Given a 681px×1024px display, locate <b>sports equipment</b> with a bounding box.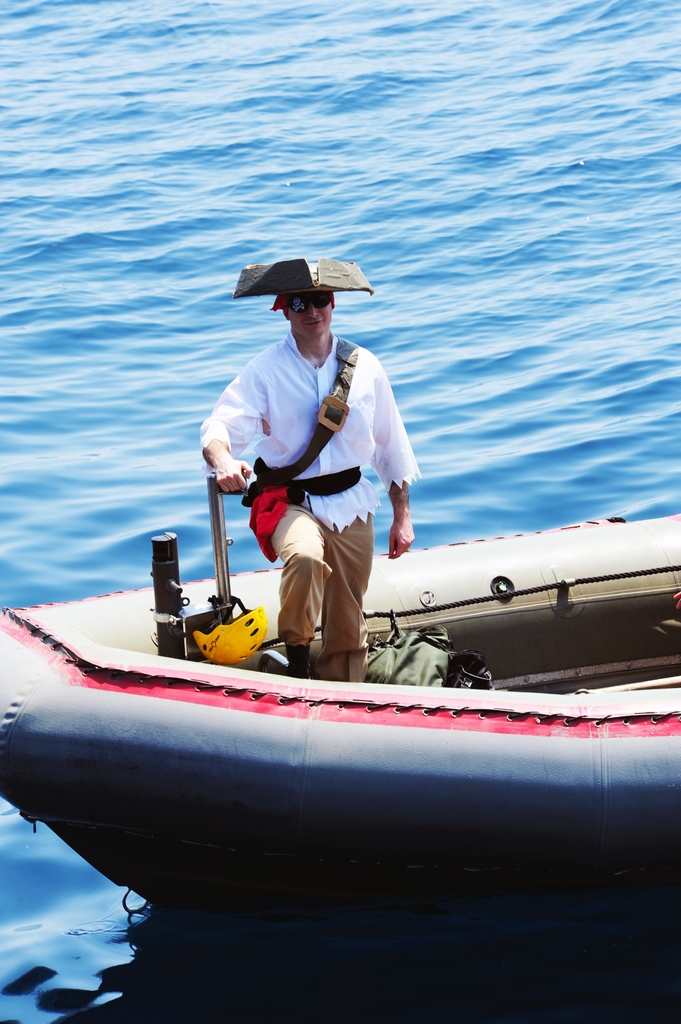
Located: detection(188, 591, 270, 669).
